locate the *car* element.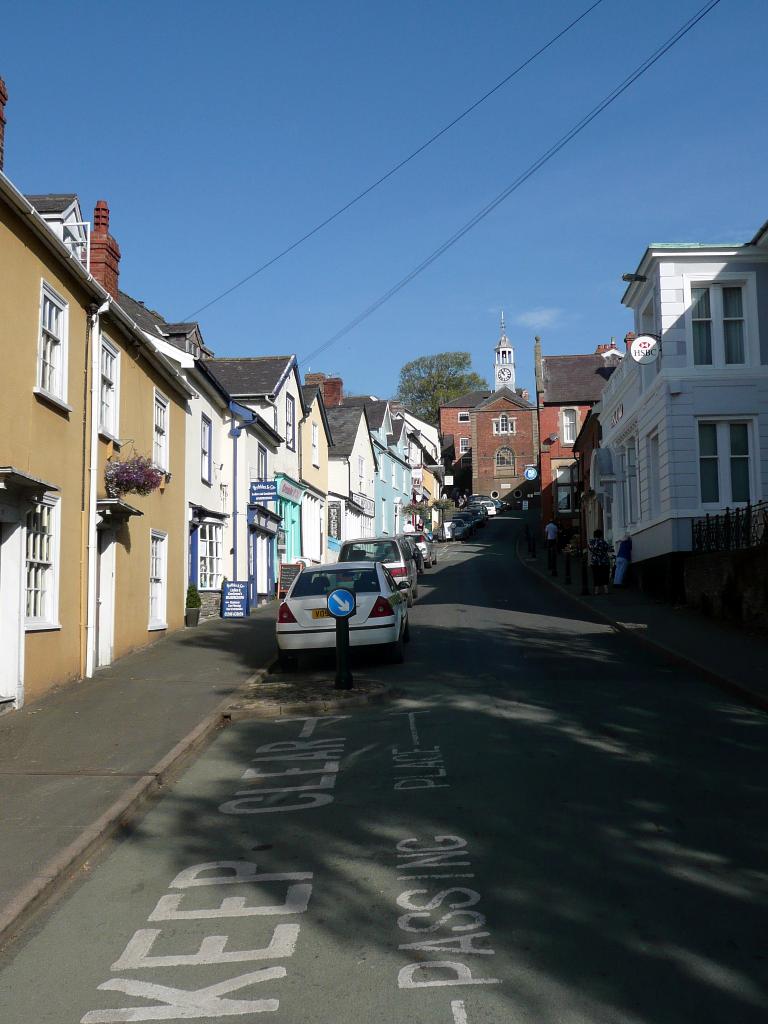
Element bbox: bbox=(259, 544, 415, 666).
